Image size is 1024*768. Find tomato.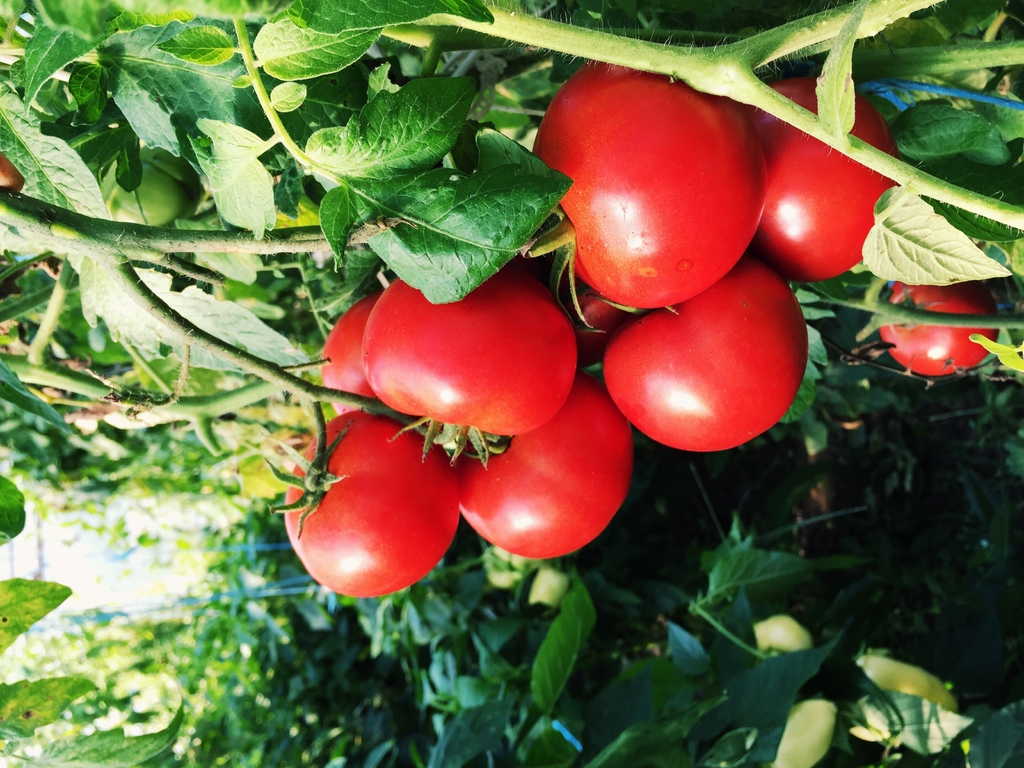
{"left": 272, "top": 410, "right": 463, "bottom": 603}.
